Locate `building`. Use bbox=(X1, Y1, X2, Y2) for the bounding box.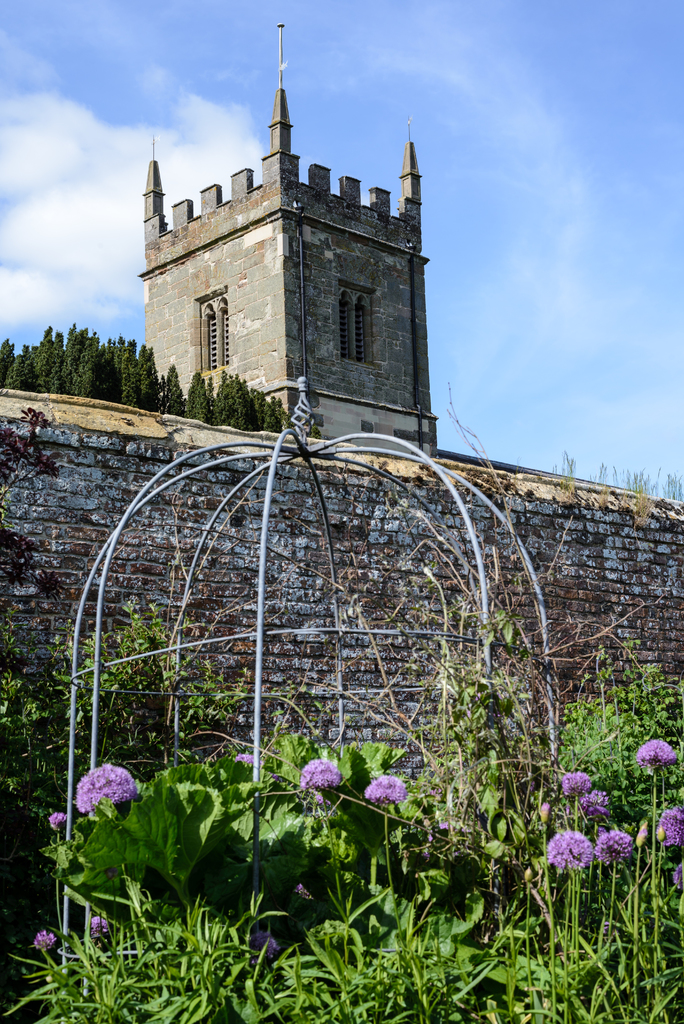
bbox=(141, 17, 438, 456).
